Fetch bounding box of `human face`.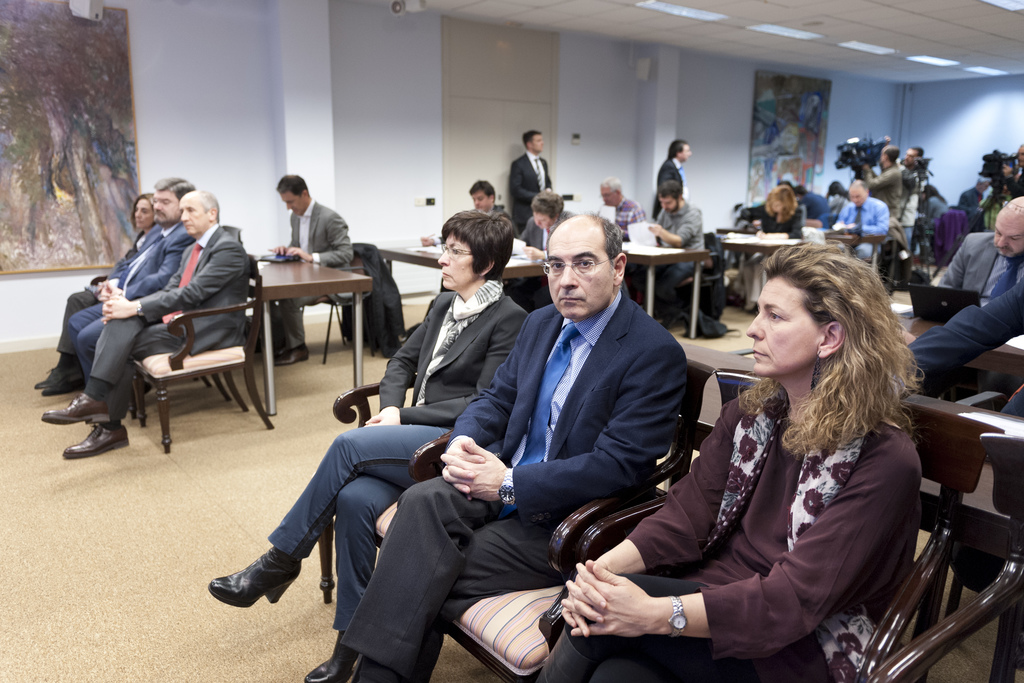
Bbox: l=182, t=194, r=211, b=236.
